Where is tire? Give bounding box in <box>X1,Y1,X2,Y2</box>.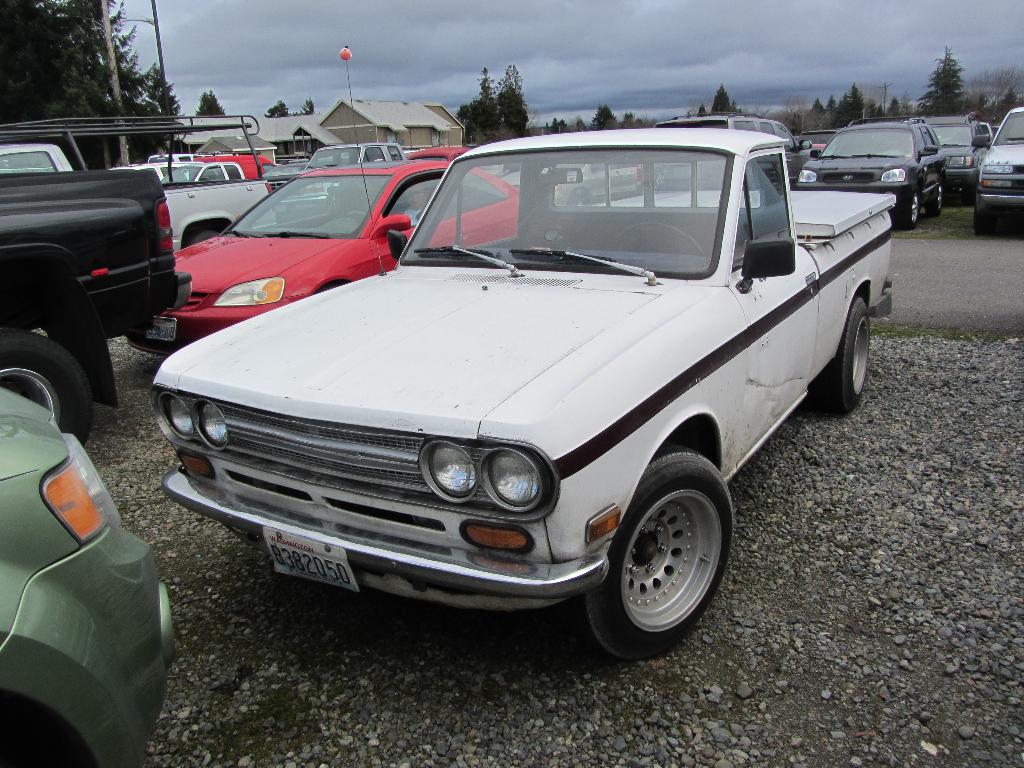
<box>4,319,96,432</box>.
